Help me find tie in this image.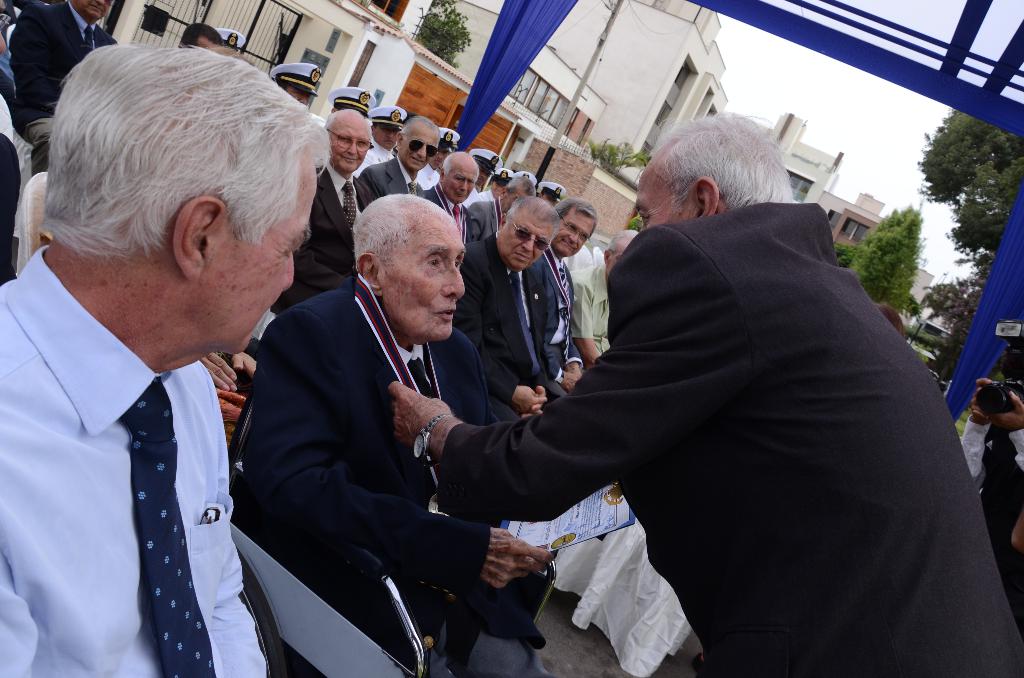
Found it: [340, 180, 359, 227].
